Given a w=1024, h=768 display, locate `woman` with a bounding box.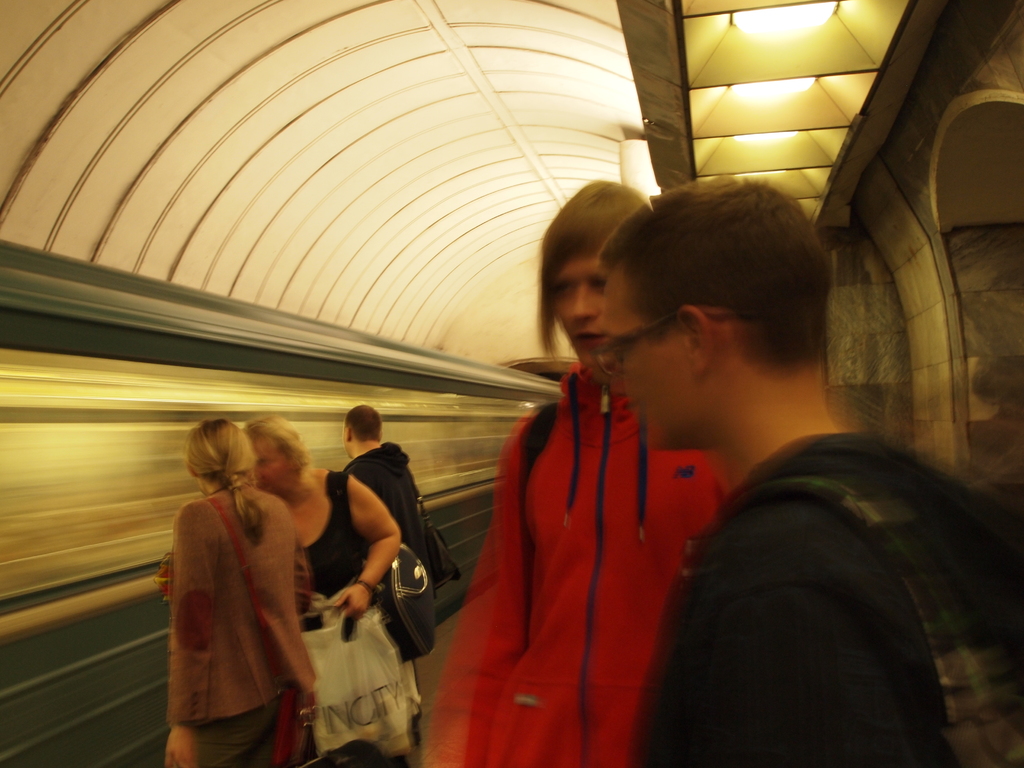
Located: box(154, 417, 318, 767).
